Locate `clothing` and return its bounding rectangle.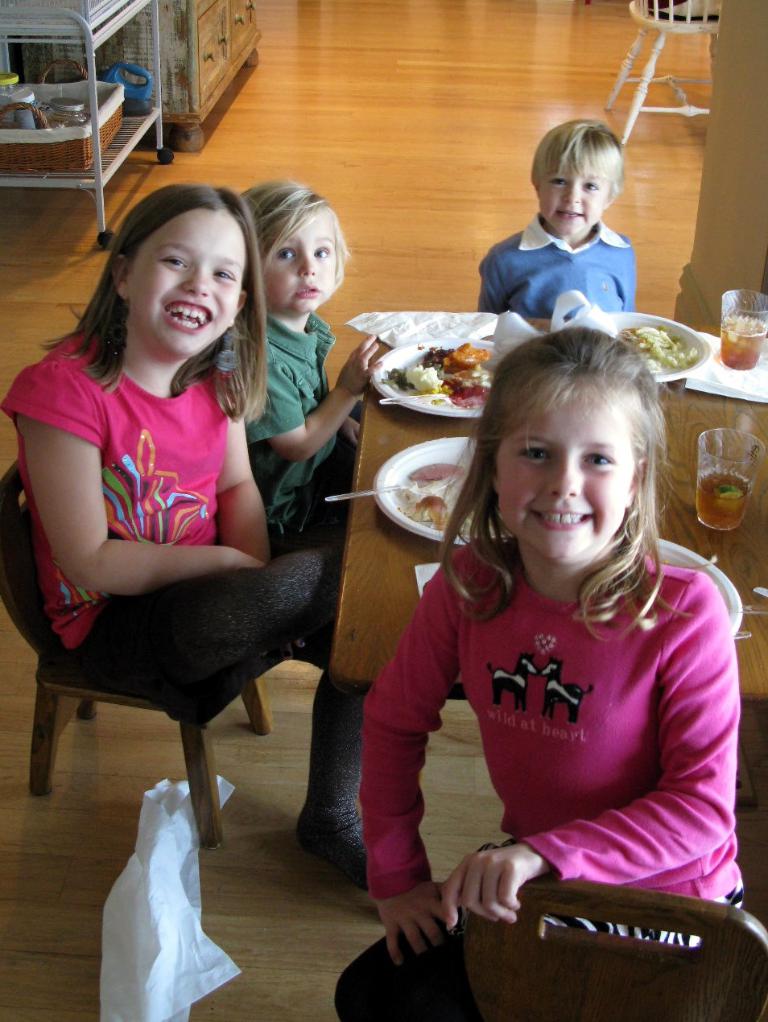
select_region(239, 312, 358, 553).
